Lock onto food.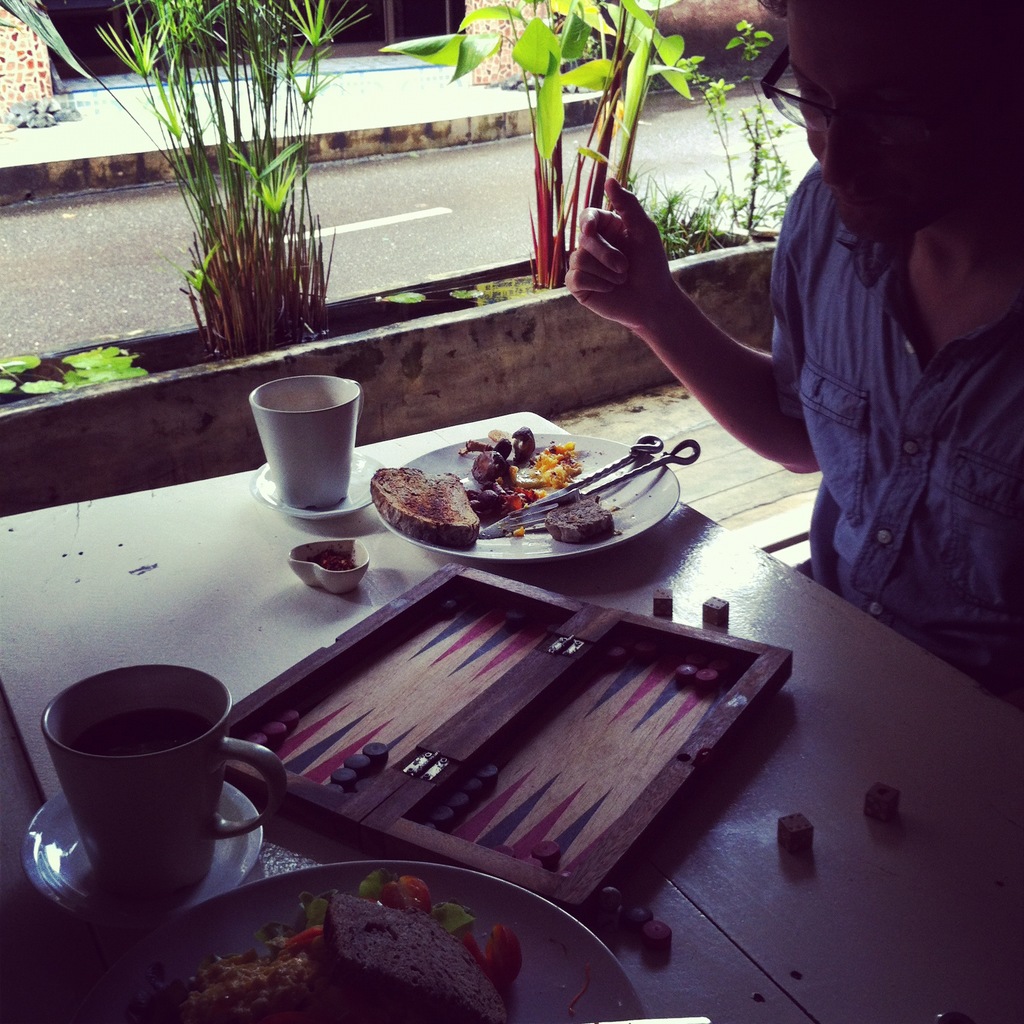
Locked: 450:425:580:528.
